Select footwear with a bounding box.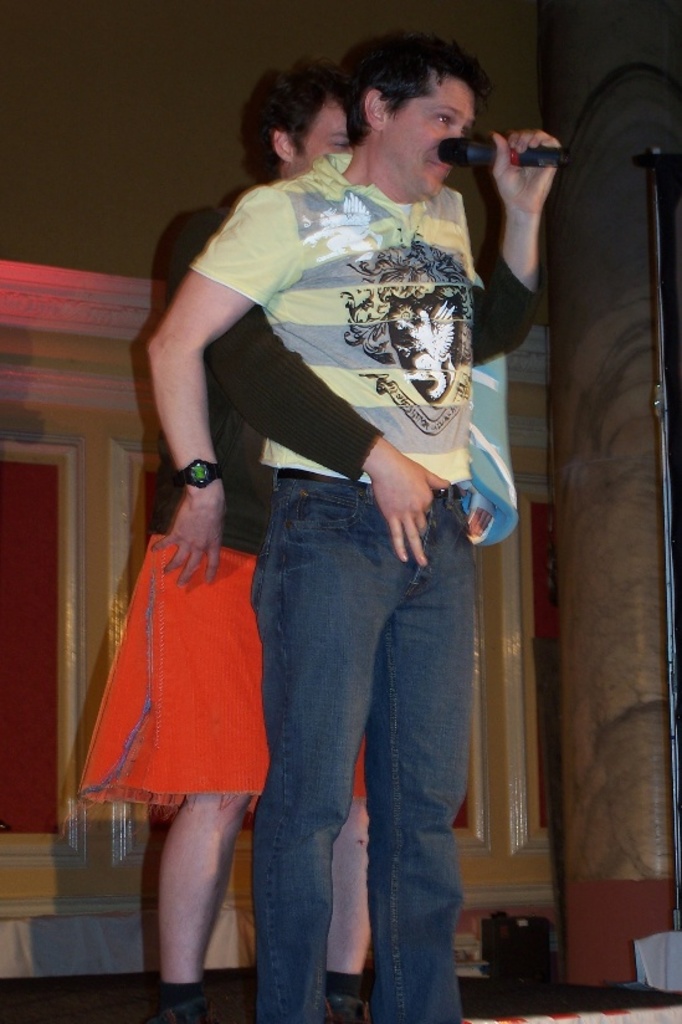
<region>323, 997, 369, 1023</region>.
